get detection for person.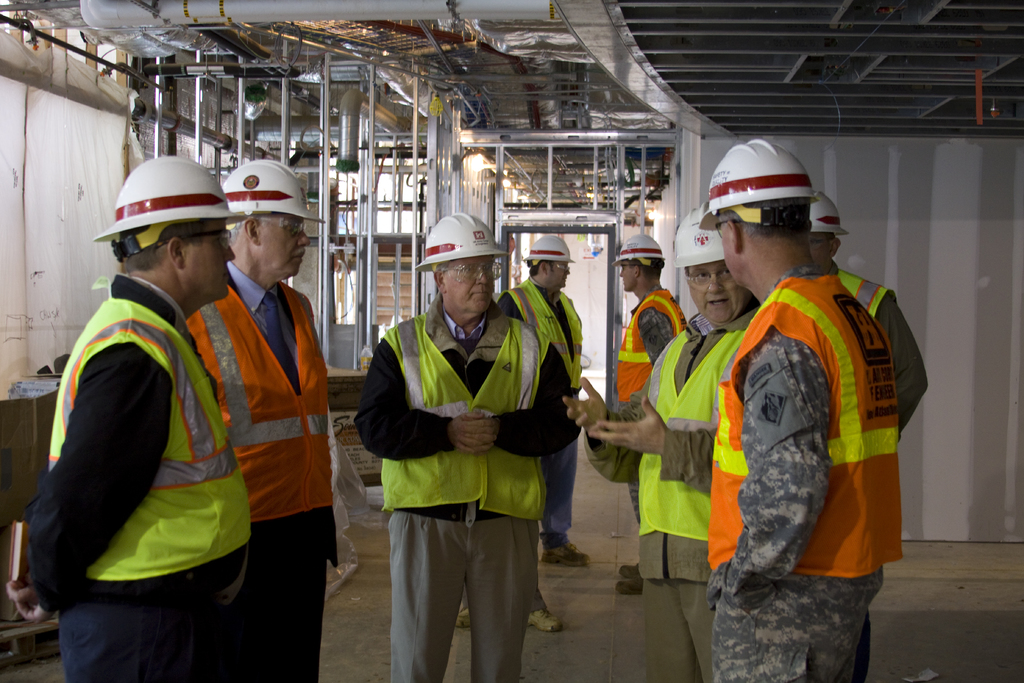
Detection: select_region(6, 152, 249, 682).
